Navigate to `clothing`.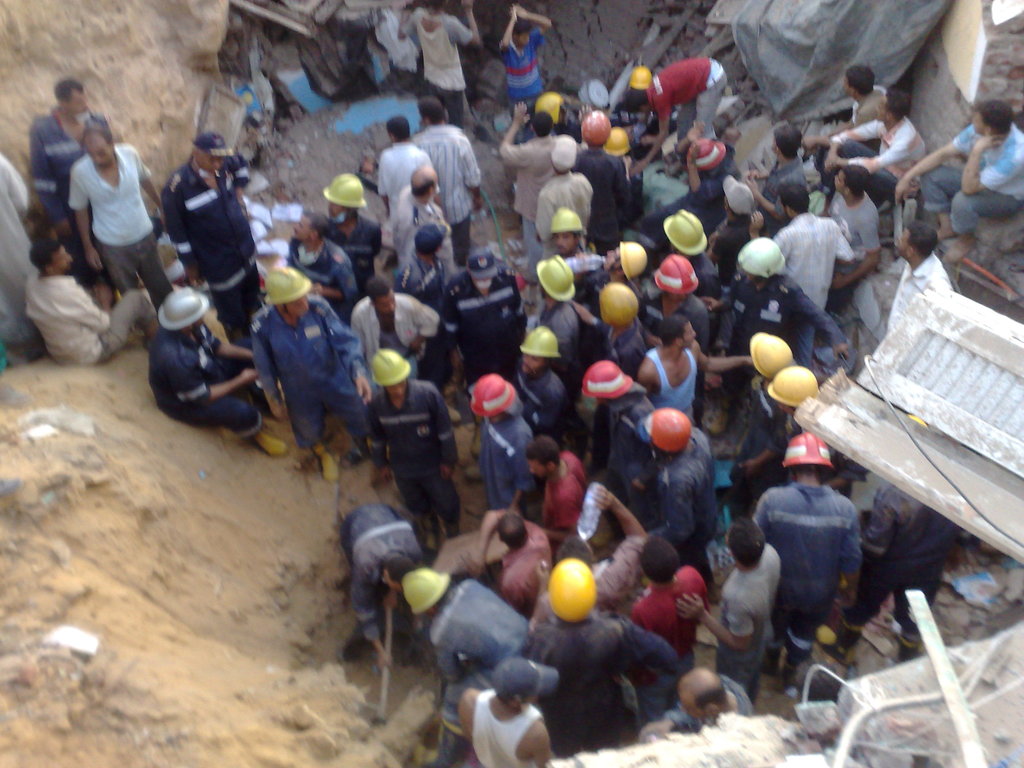
Navigation target: 849/85/887/120.
